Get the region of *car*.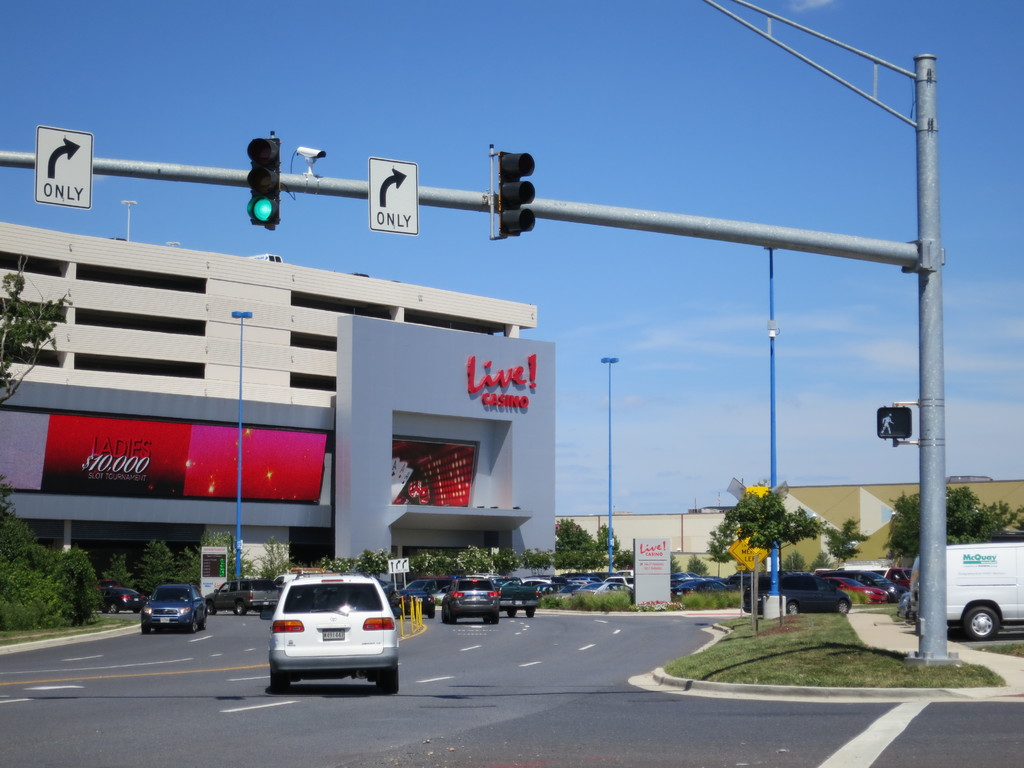
bbox=(266, 572, 401, 692).
